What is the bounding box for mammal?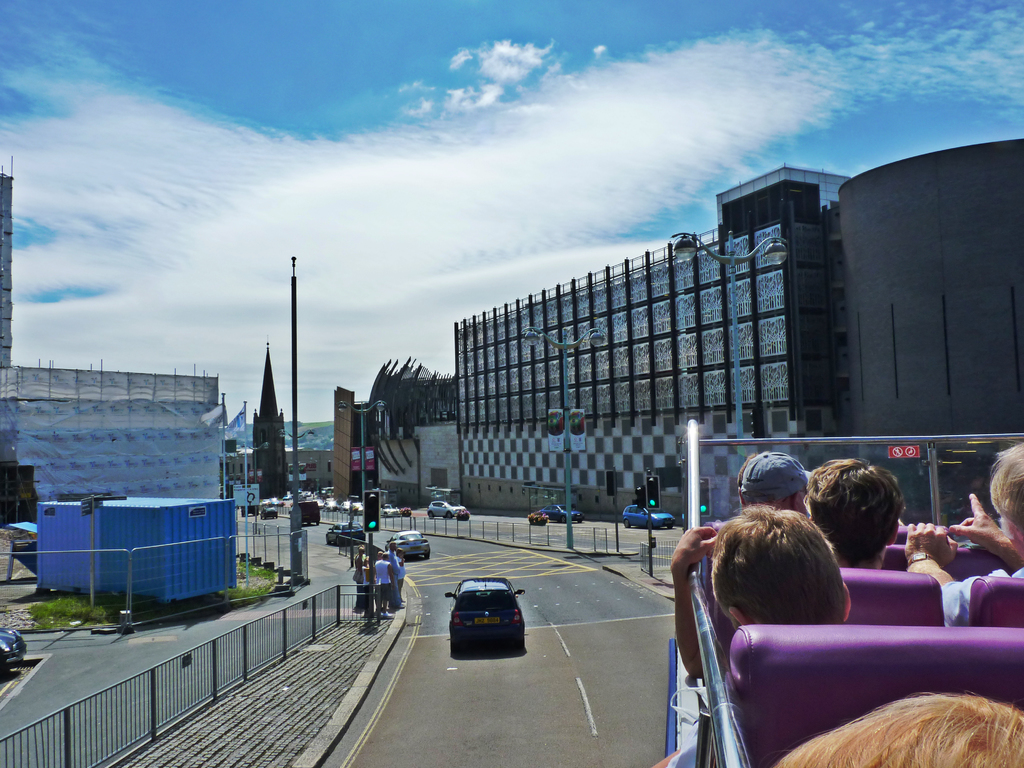
select_region(903, 442, 1023, 628).
